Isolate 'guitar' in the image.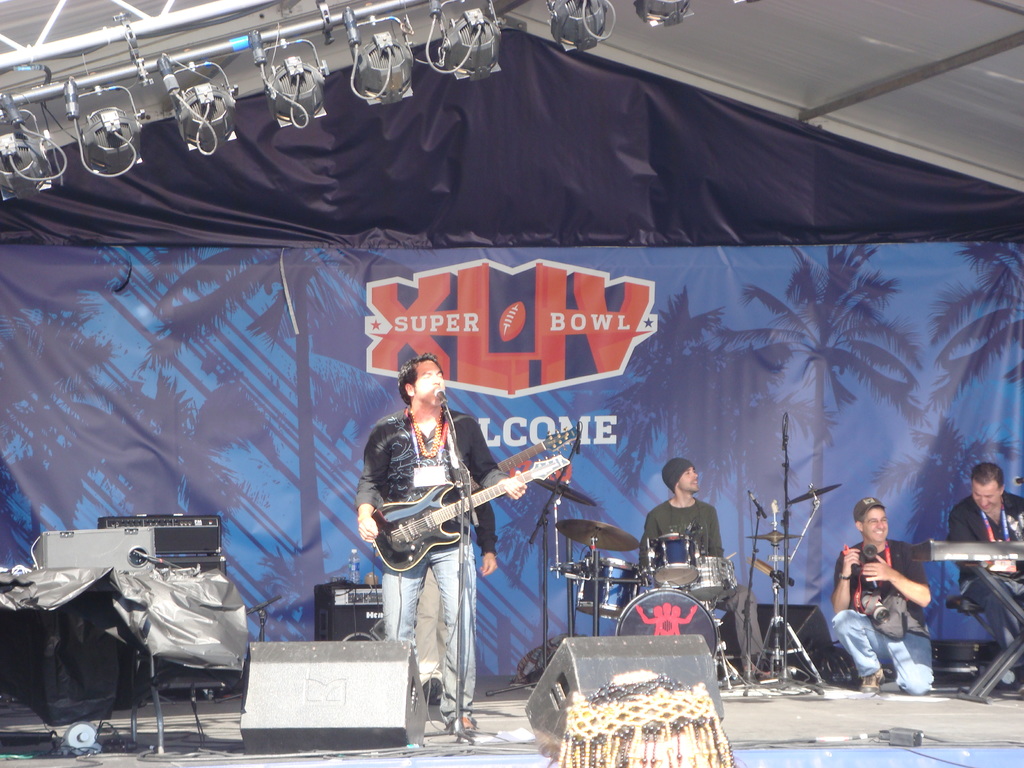
Isolated region: <box>369,450,575,575</box>.
